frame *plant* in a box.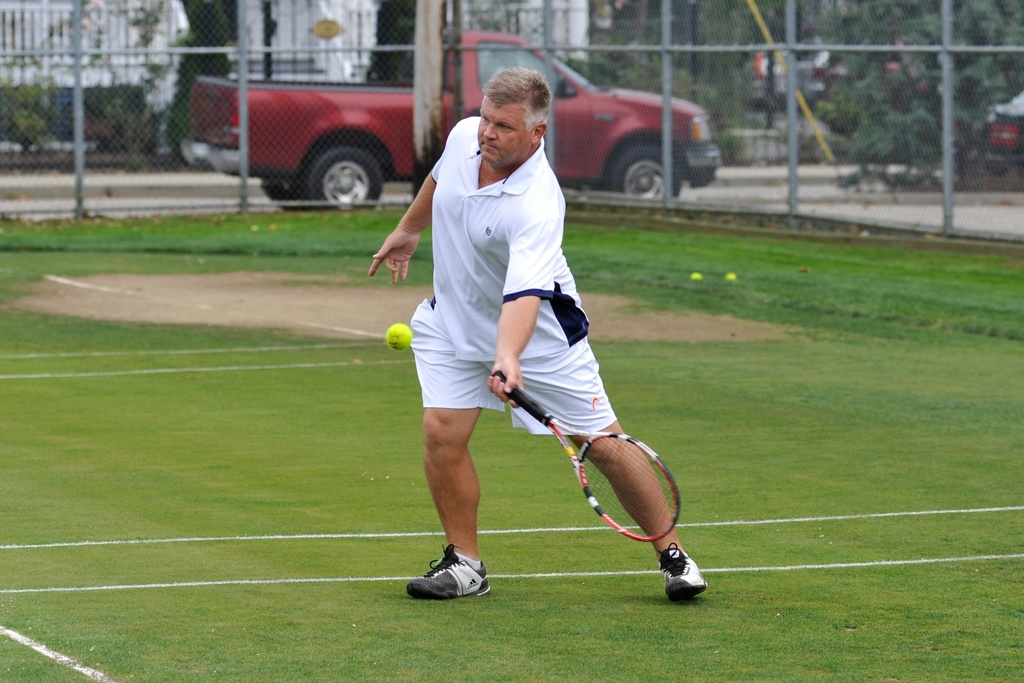
[596,0,809,174].
